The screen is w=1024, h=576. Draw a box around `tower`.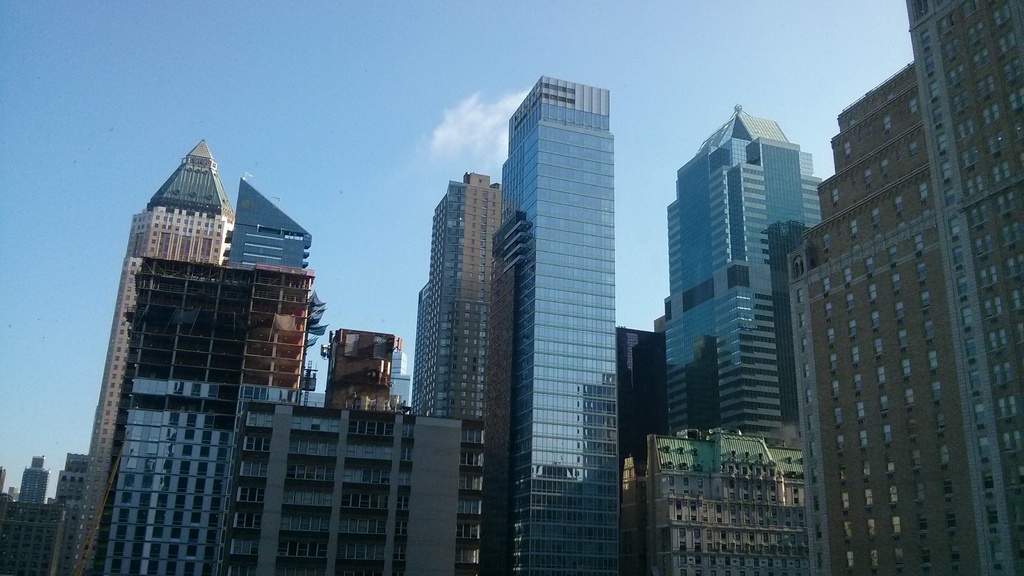
<box>649,100,847,440</box>.
